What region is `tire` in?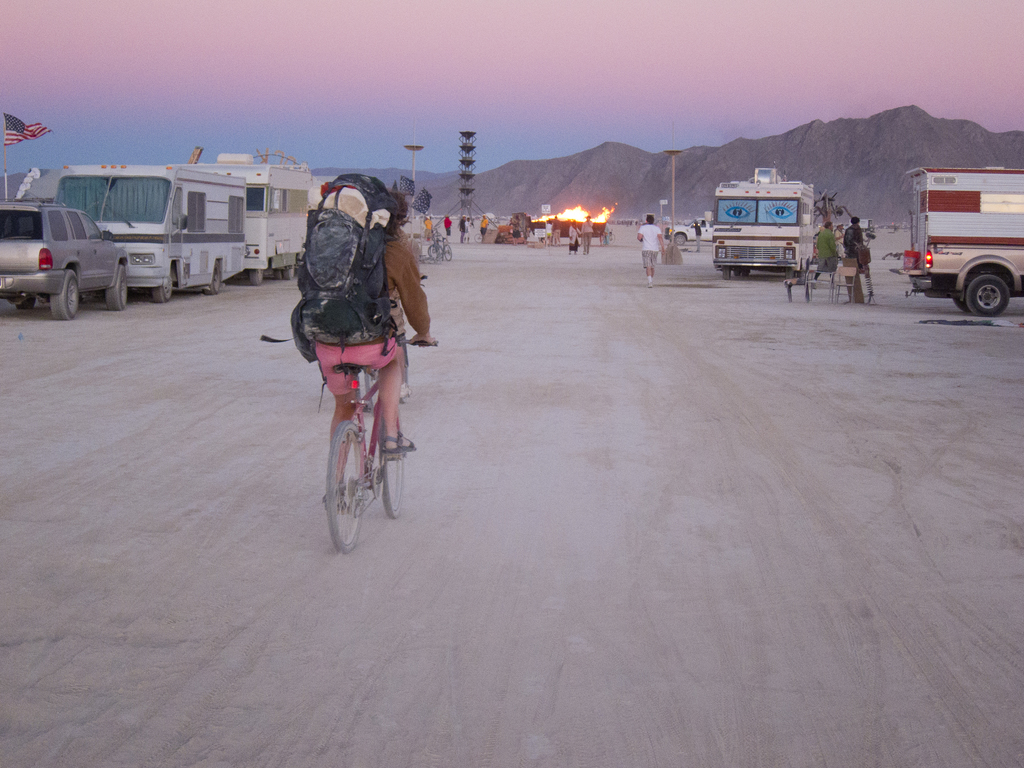
l=15, t=296, r=35, b=309.
